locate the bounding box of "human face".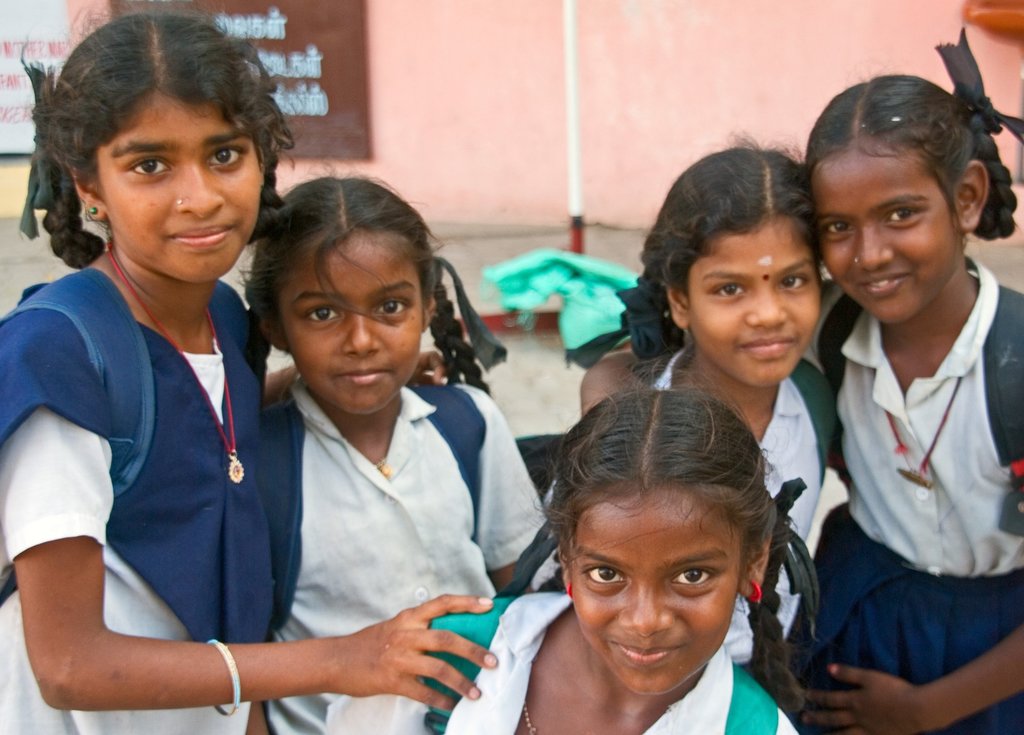
Bounding box: 571 500 737 696.
